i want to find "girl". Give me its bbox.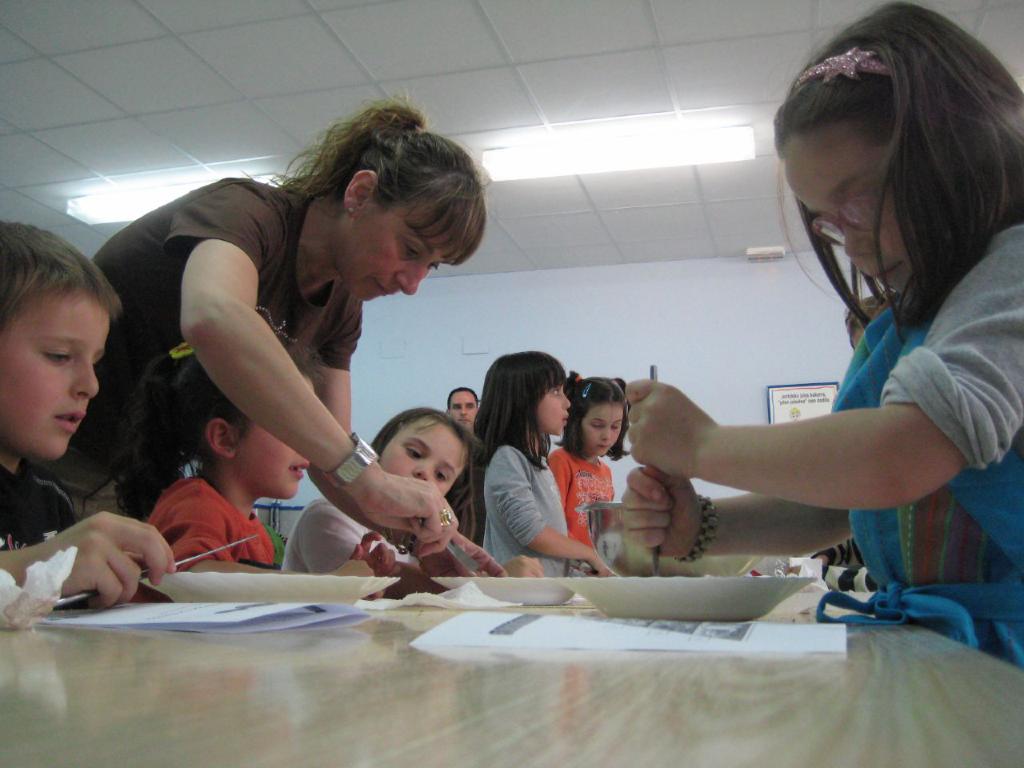
left=615, top=0, right=1023, bottom=673.
